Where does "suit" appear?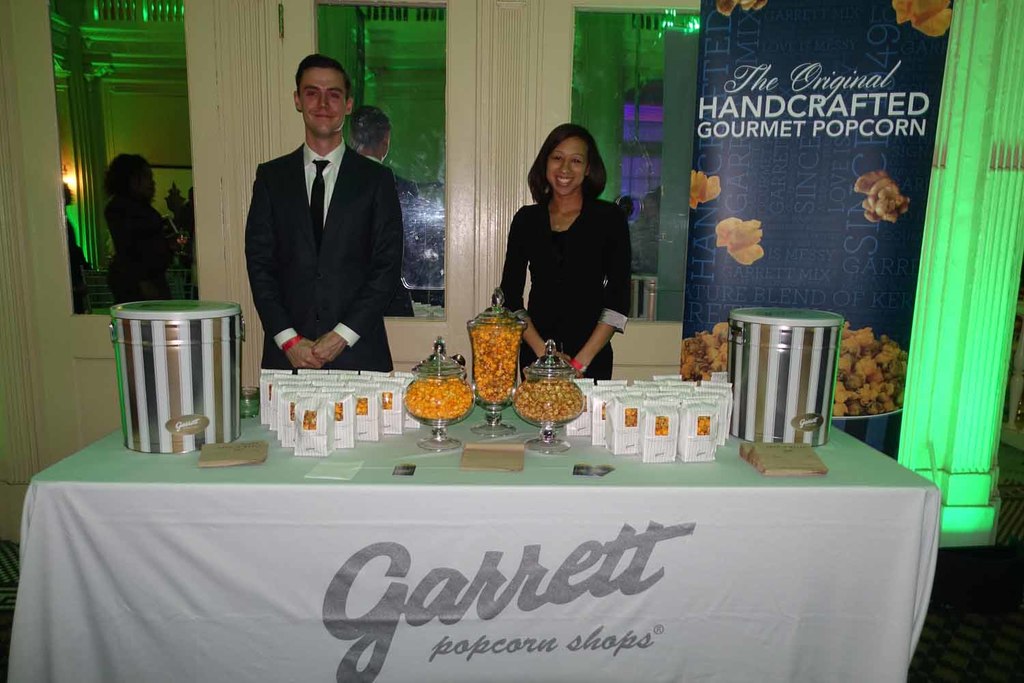
Appears at (left=236, top=93, right=421, bottom=389).
